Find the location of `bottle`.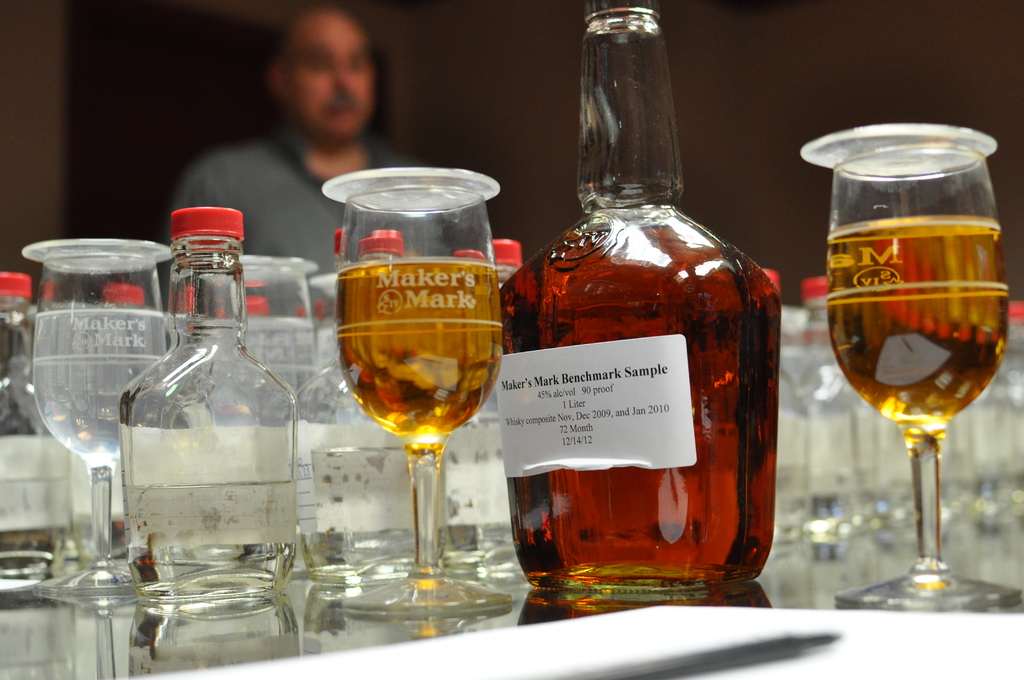
Location: (left=438, top=240, right=544, bottom=591).
